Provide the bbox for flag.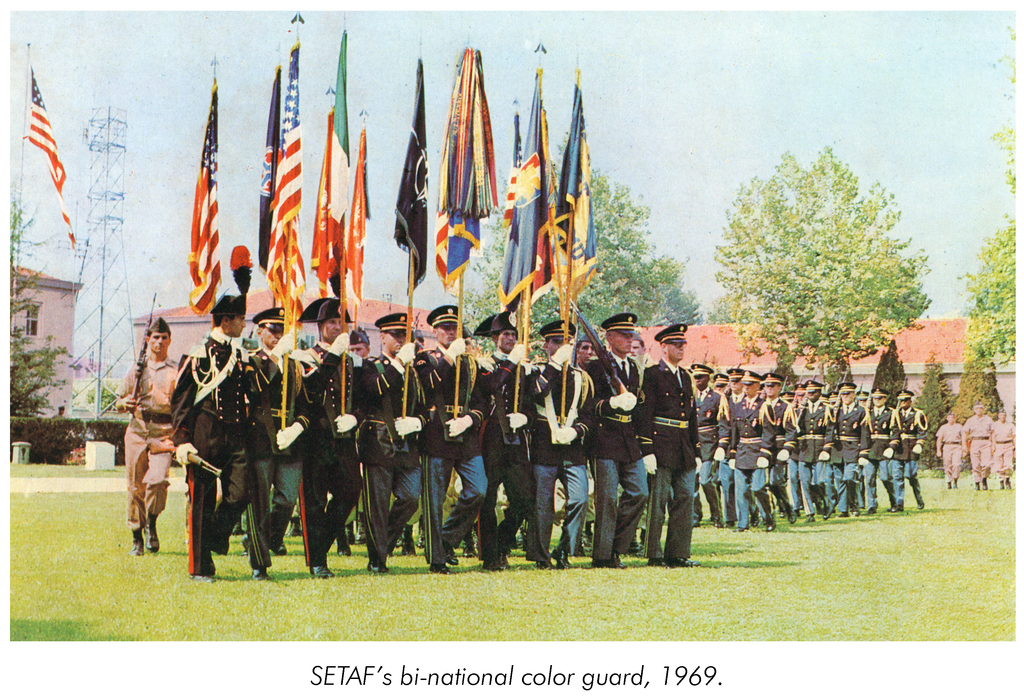
bbox=(391, 55, 428, 295).
